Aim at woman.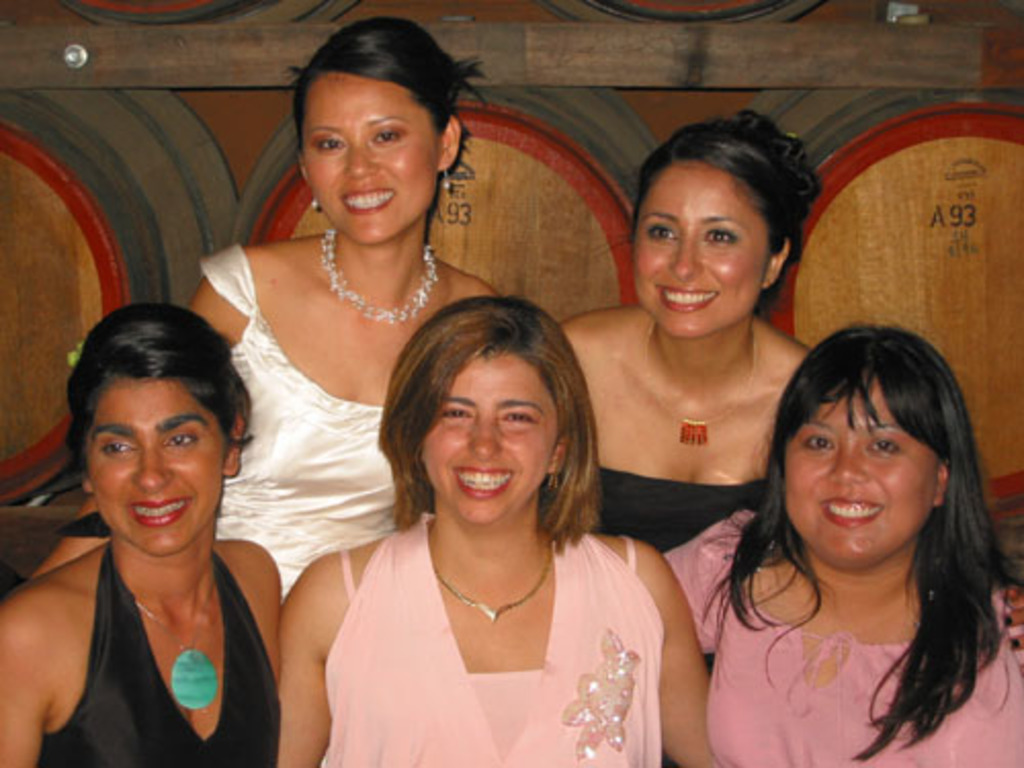
Aimed at (662,324,1022,766).
